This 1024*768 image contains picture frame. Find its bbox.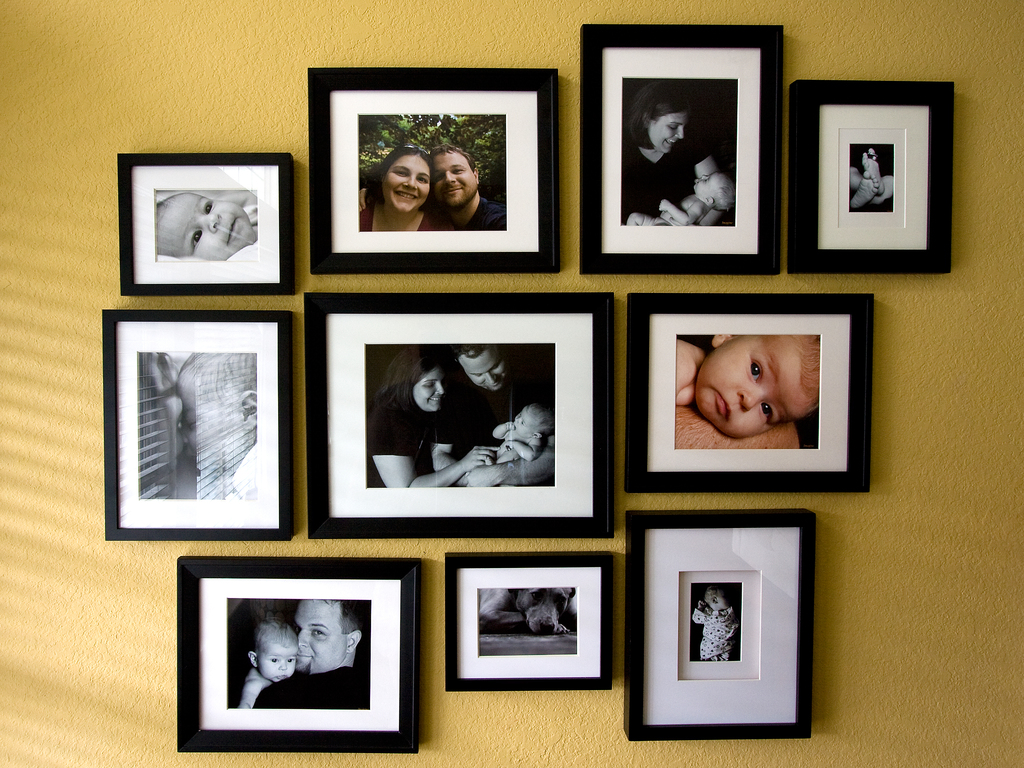
(100,310,294,539).
